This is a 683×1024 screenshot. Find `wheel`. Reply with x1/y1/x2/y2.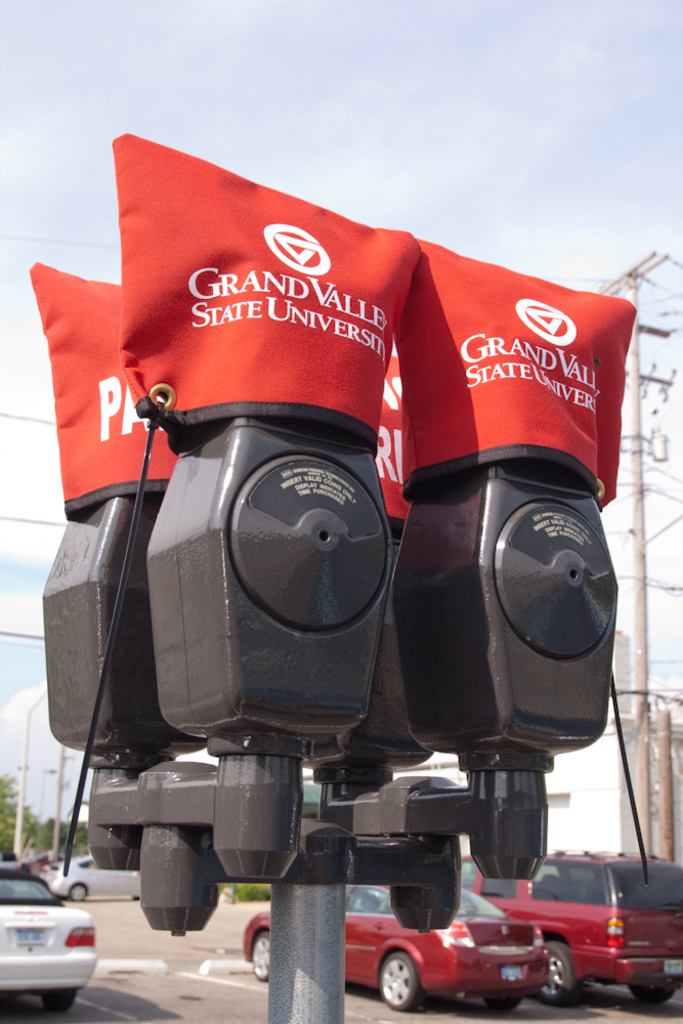
625/982/682/999.
